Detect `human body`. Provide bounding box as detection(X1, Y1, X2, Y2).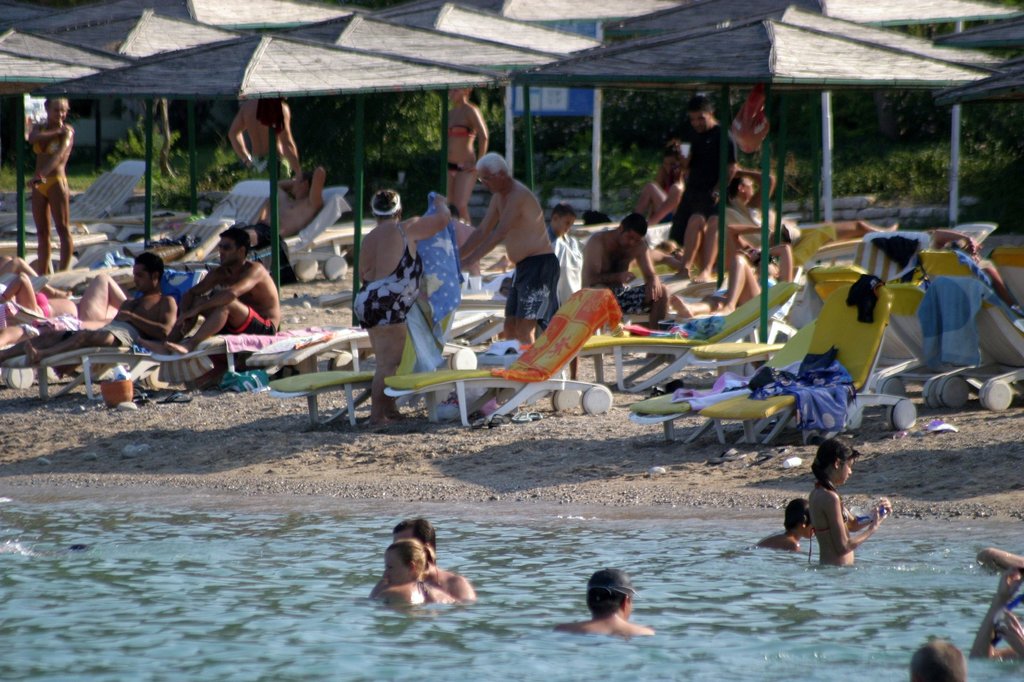
detection(680, 123, 737, 246).
